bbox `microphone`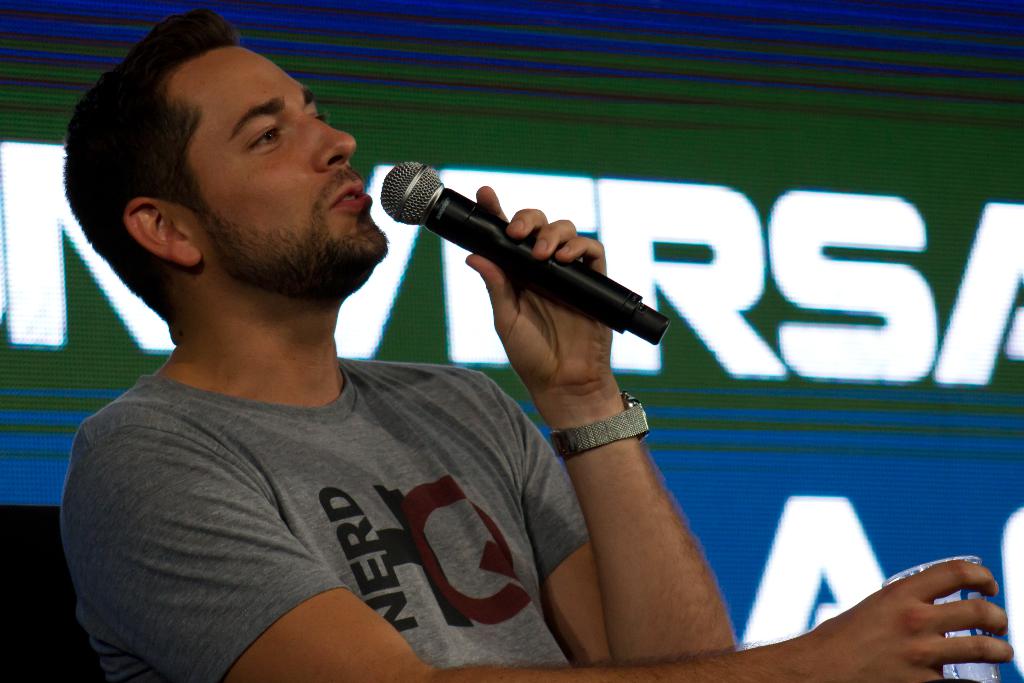
[375,162,671,342]
